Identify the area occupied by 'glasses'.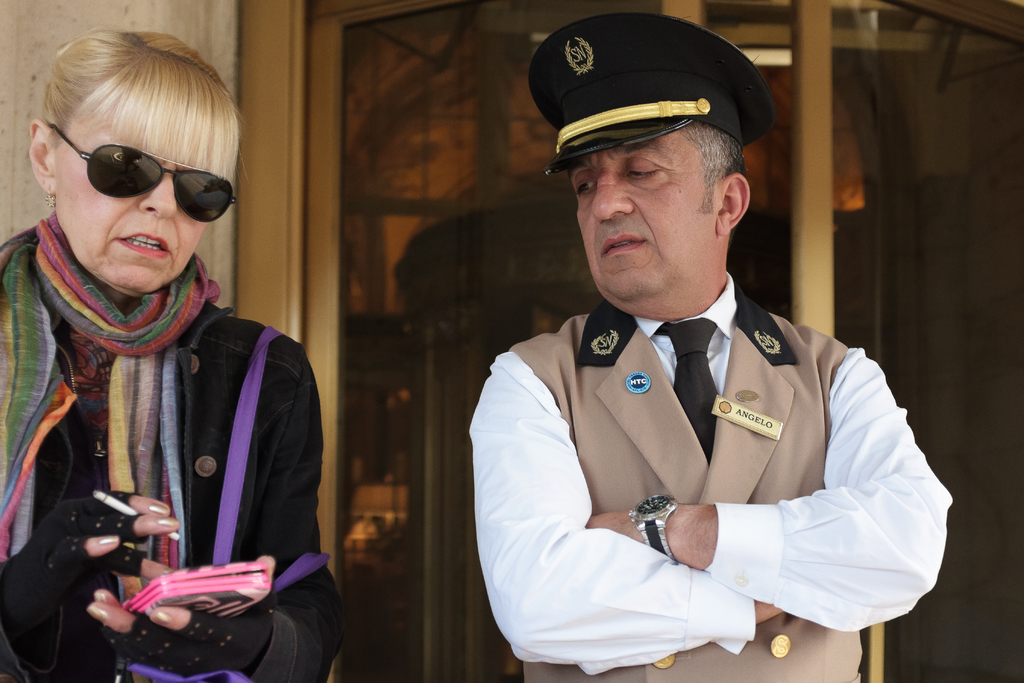
Area: [38, 138, 225, 220].
